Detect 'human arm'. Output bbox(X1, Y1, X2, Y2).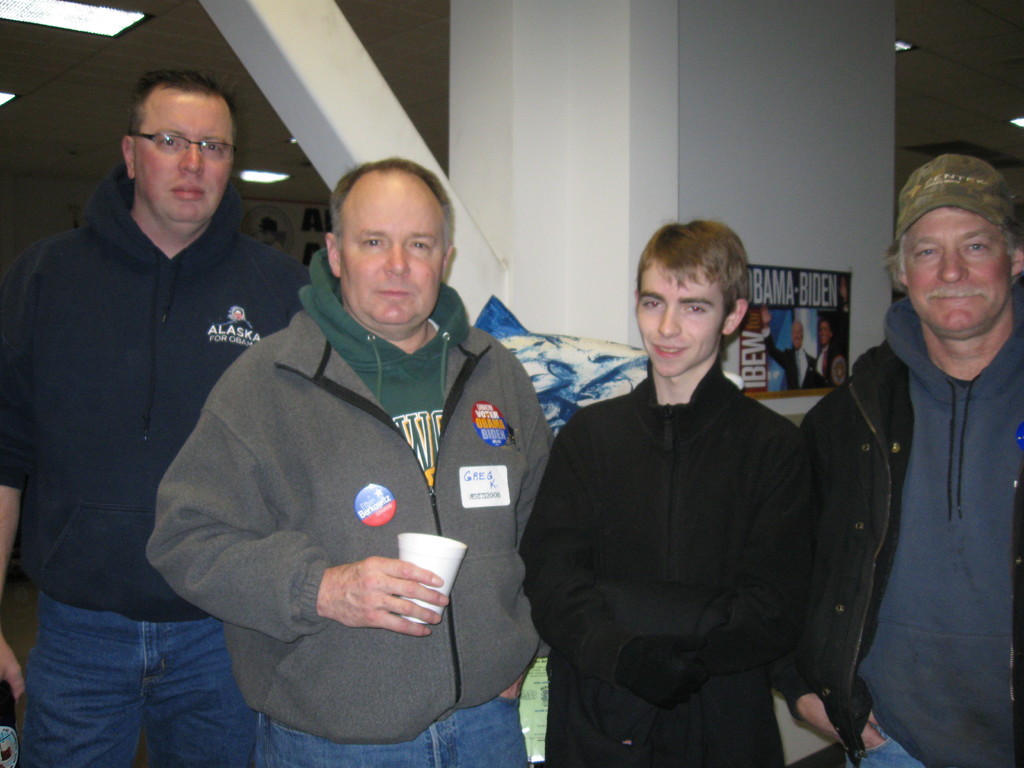
bbox(774, 410, 883, 749).
